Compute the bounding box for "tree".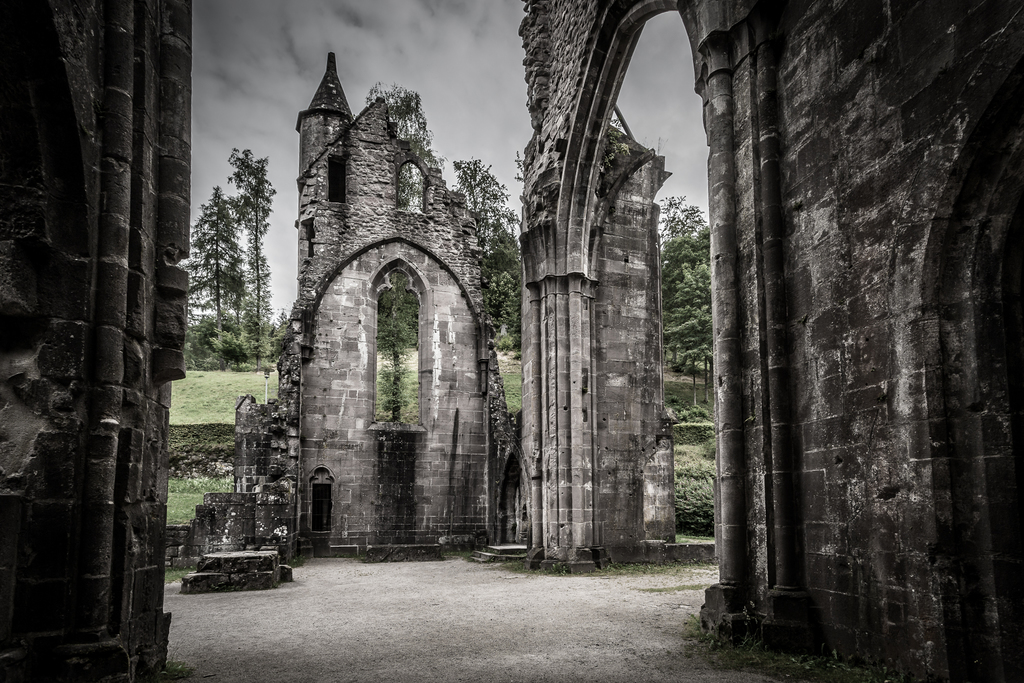
(left=180, top=147, right=290, bottom=368).
